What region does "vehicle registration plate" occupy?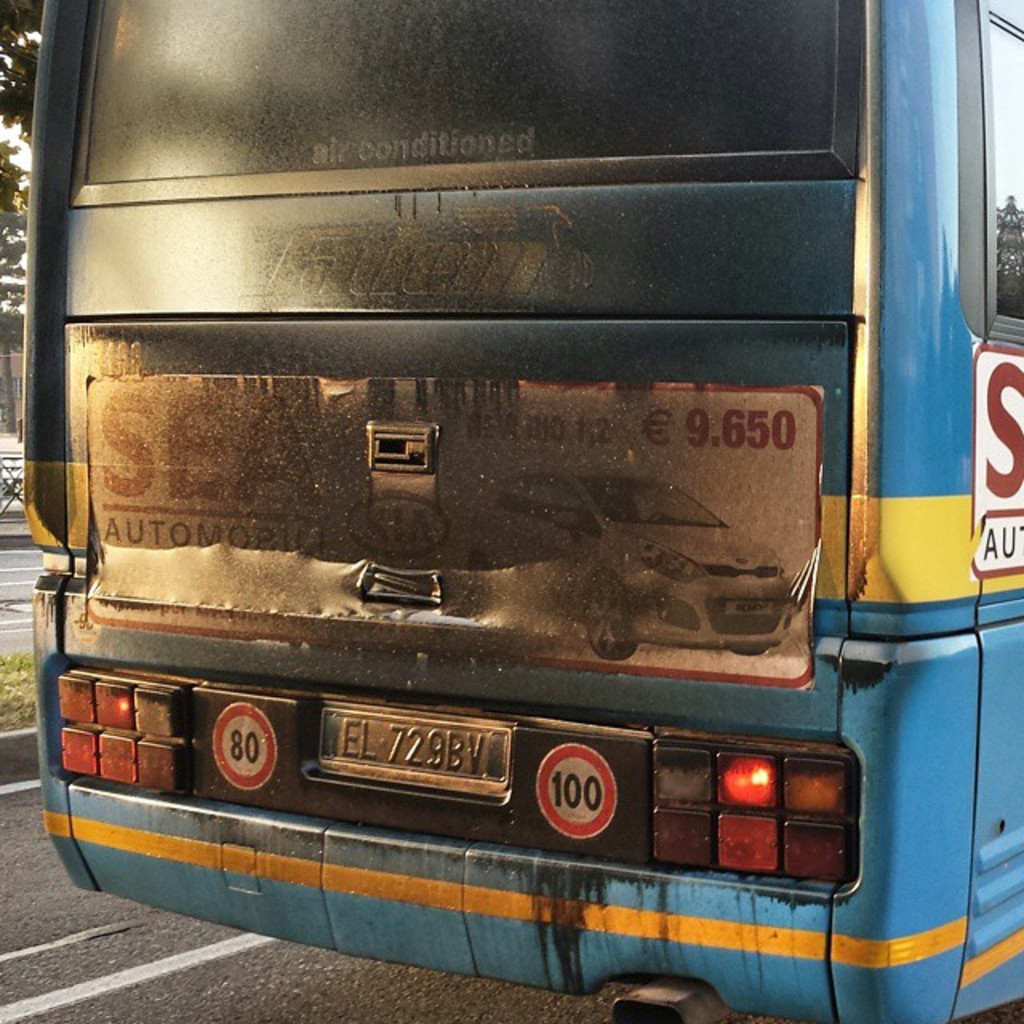
[left=269, top=706, right=557, bottom=830].
